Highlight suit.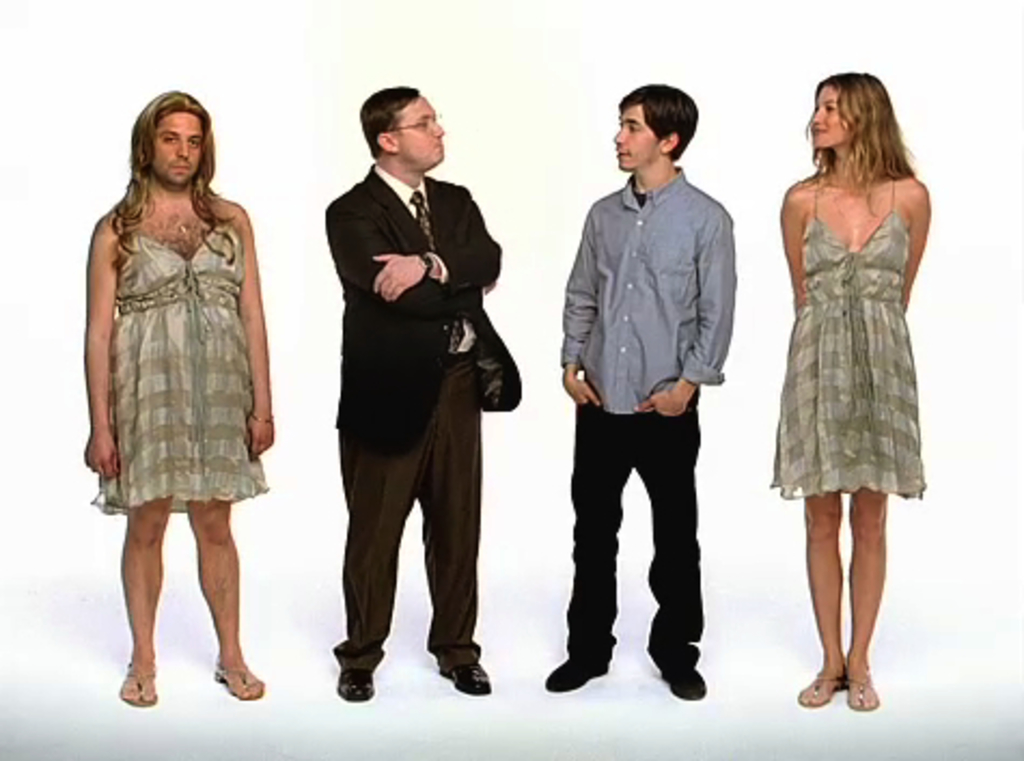
Highlighted region: (310, 97, 515, 683).
